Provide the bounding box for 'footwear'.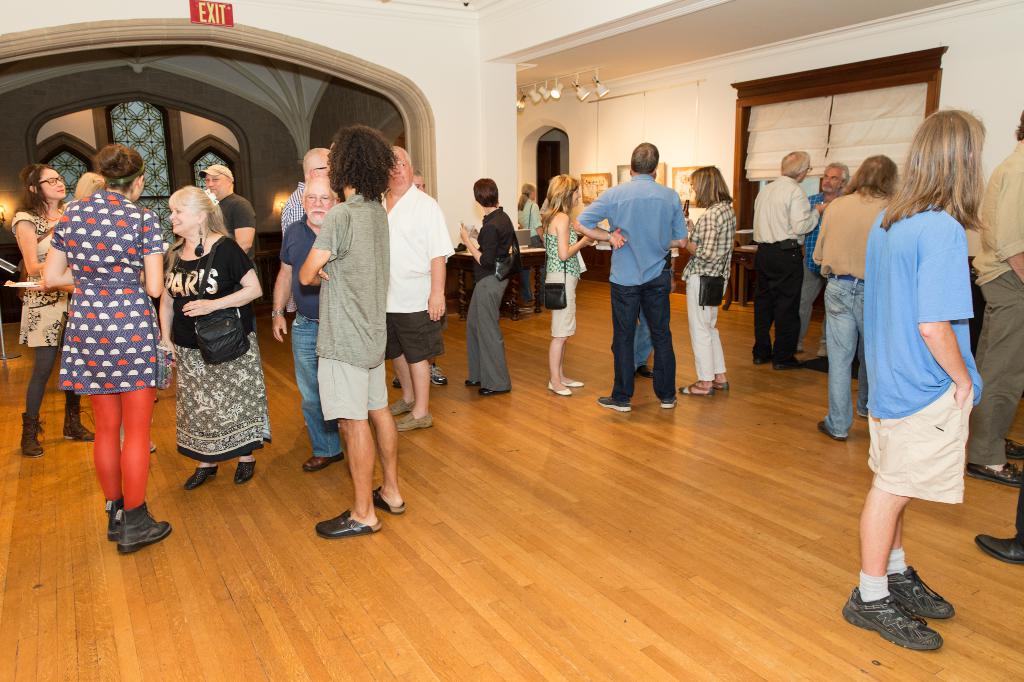
548, 383, 571, 400.
